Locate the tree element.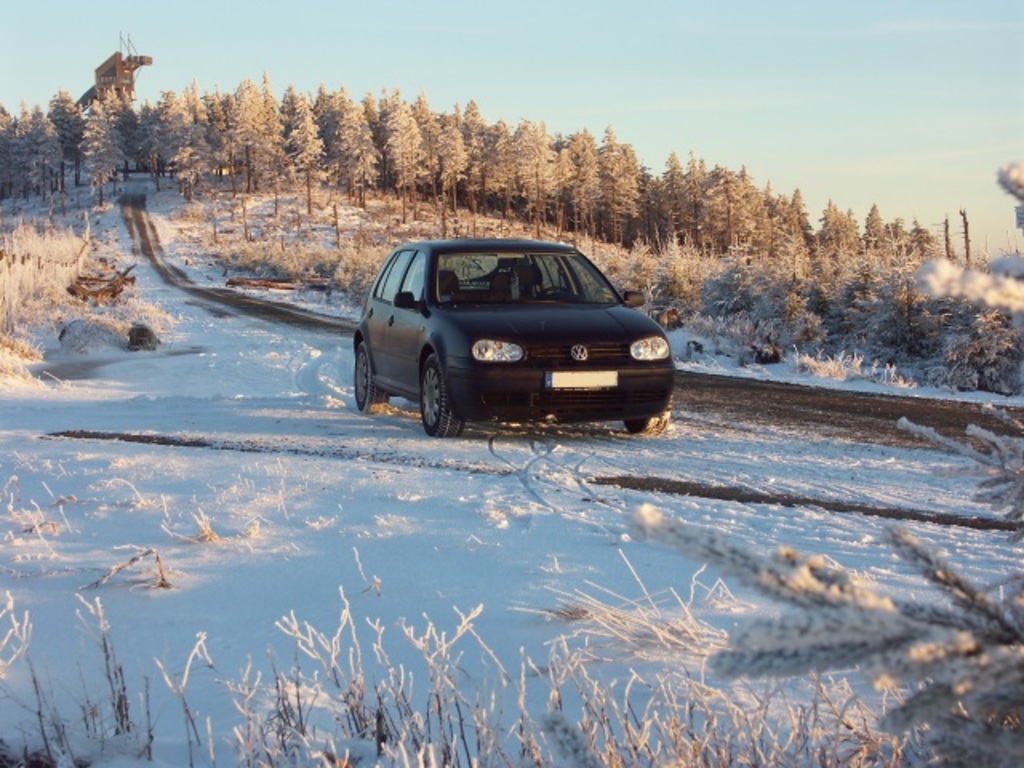
Element bbox: locate(342, 110, 379, 208).
